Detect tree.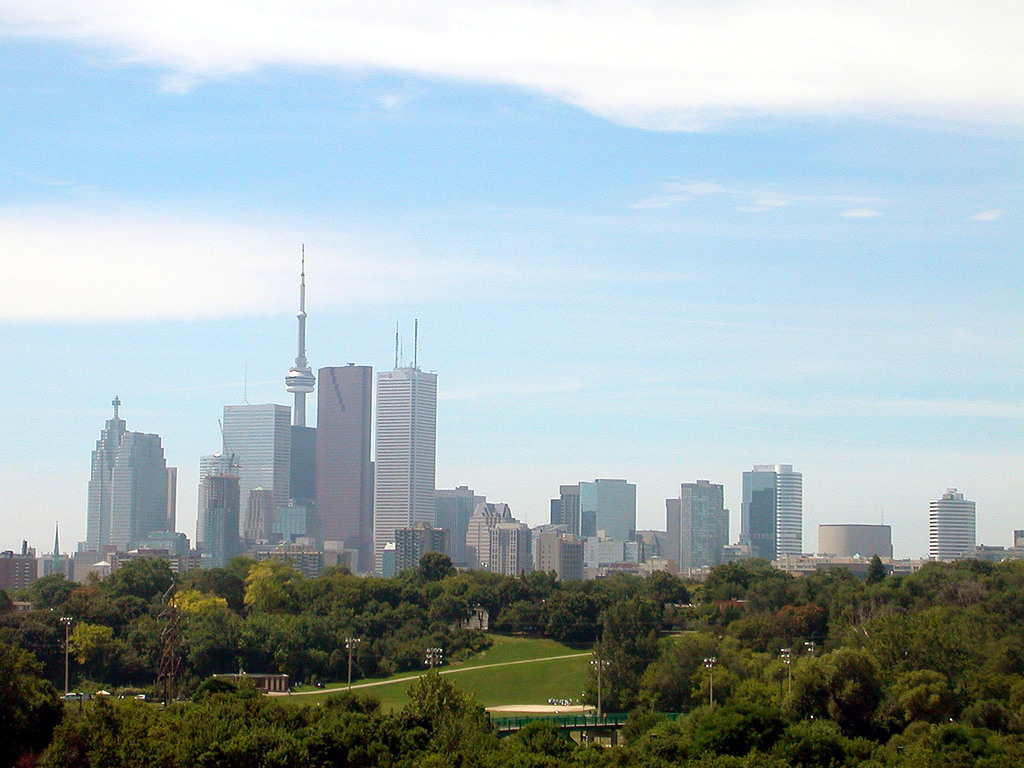
Detected at select_region(572, 702, 726, 767).
